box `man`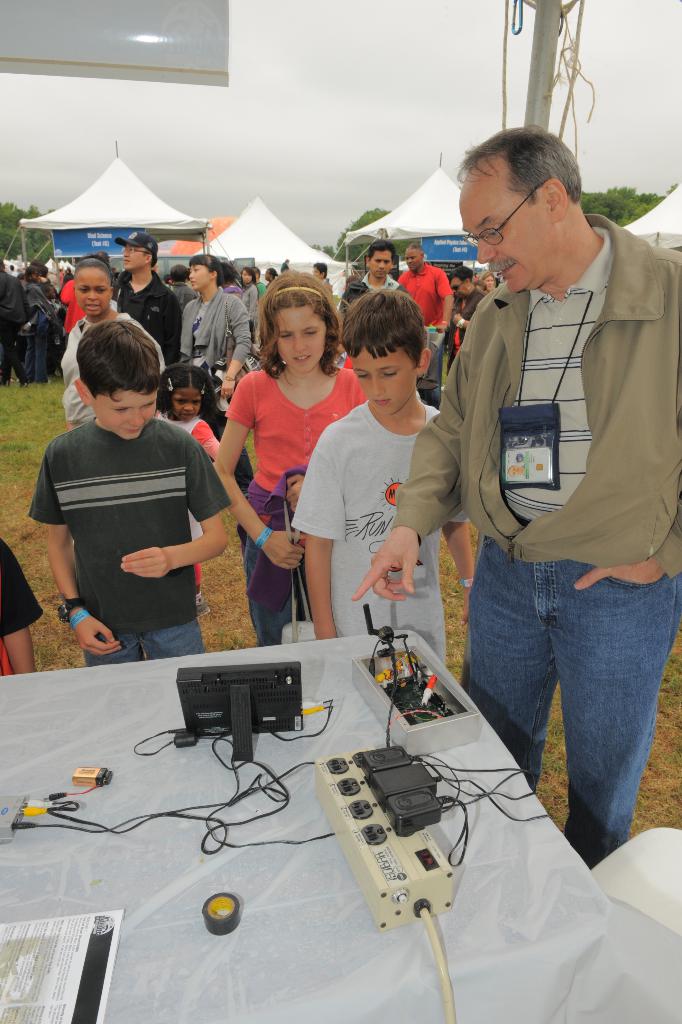
(x1=396, y1=247, x2=451, y2=383)
